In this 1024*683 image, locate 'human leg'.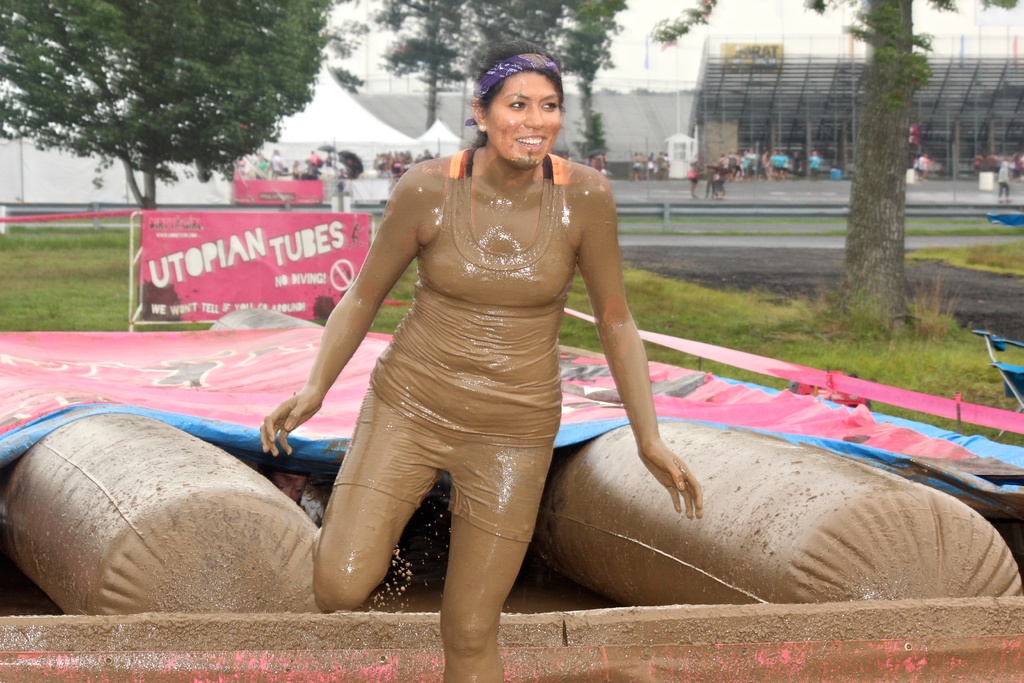
Bounding box: box(313, 384, 441, 614).
